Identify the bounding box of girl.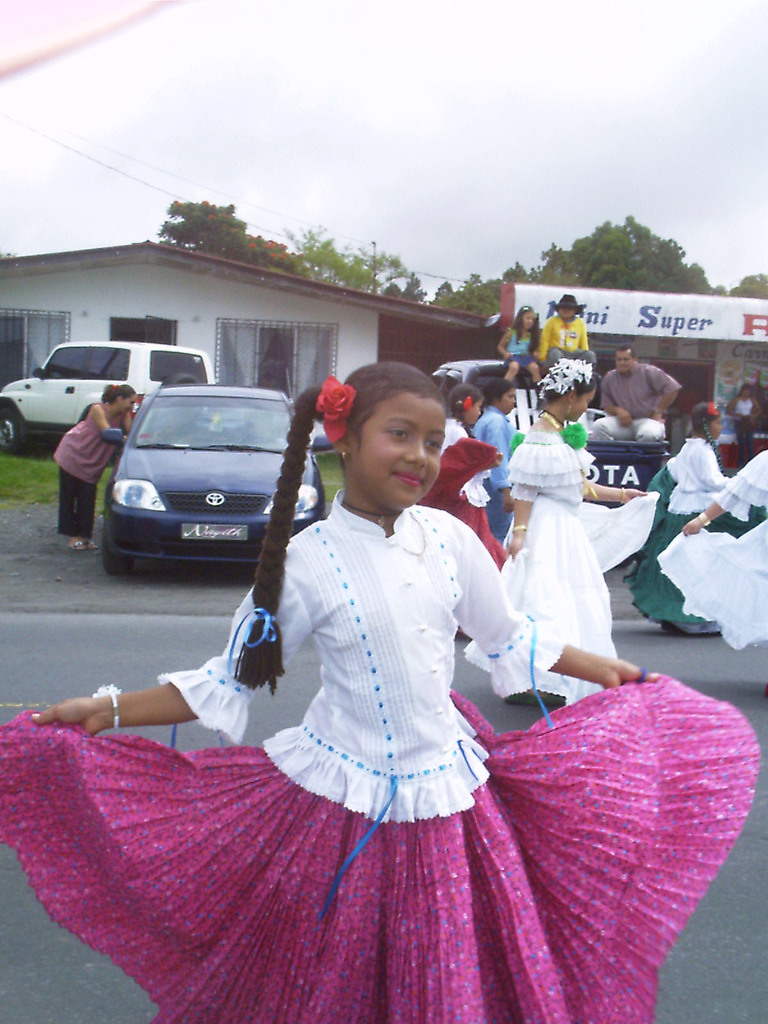
{"left": 623, "top": 397, "right": 758, "bottom": 633}.
